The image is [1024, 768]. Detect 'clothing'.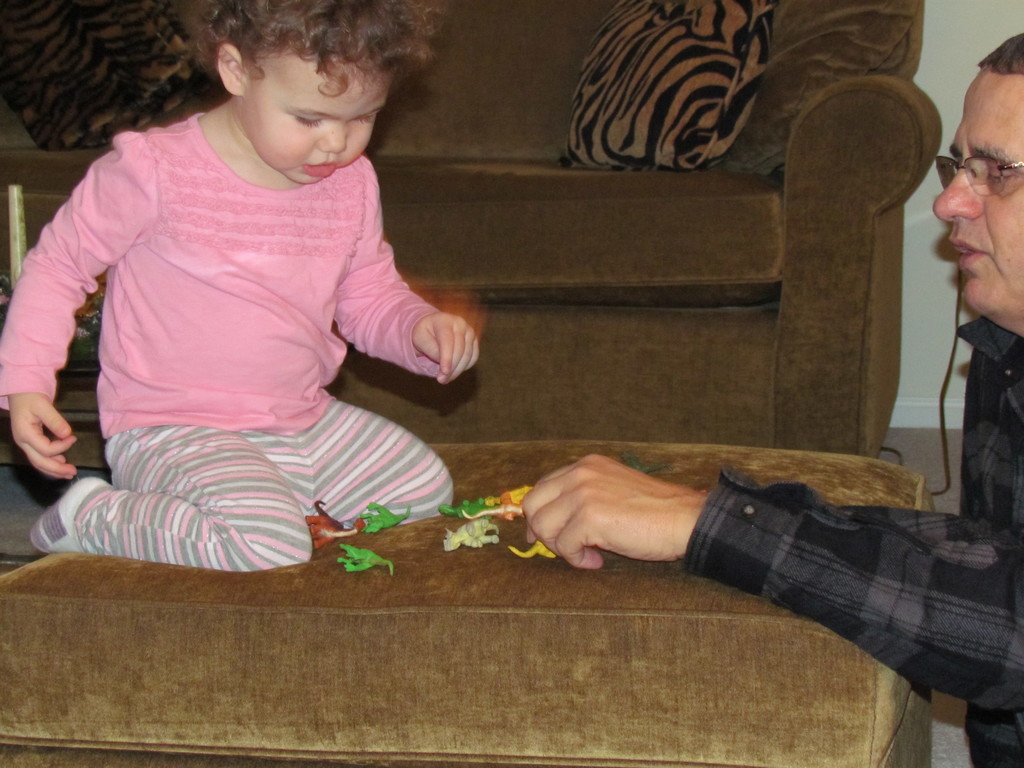
Detection: [left=33, top=100, right=479, bottom=574].
